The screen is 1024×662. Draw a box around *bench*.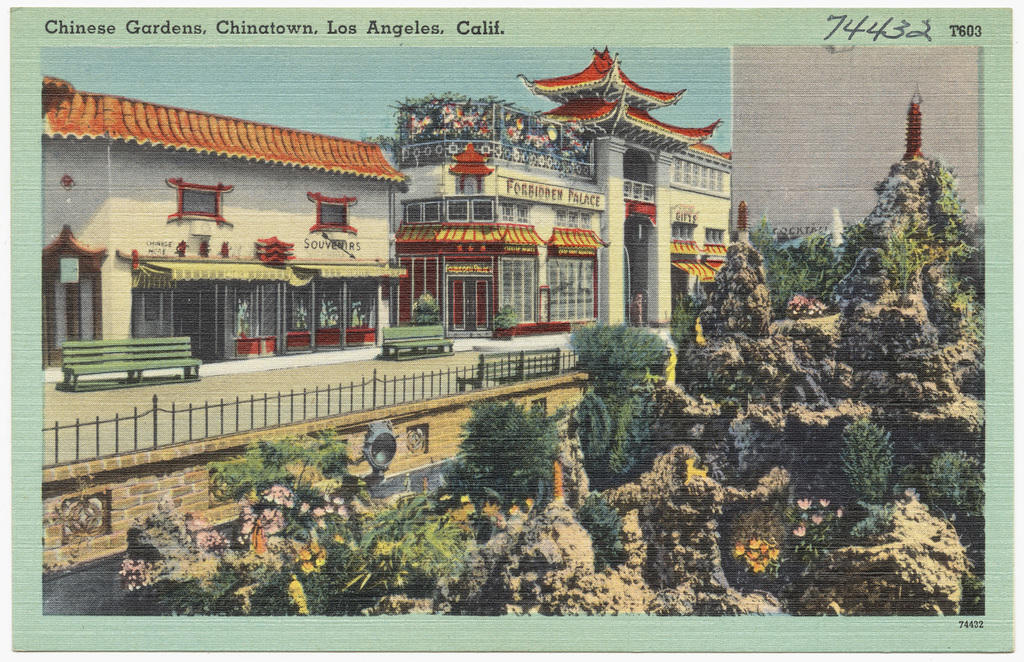
{"left": 68, "top": 329, "right": 201, "bottom": 385}.
